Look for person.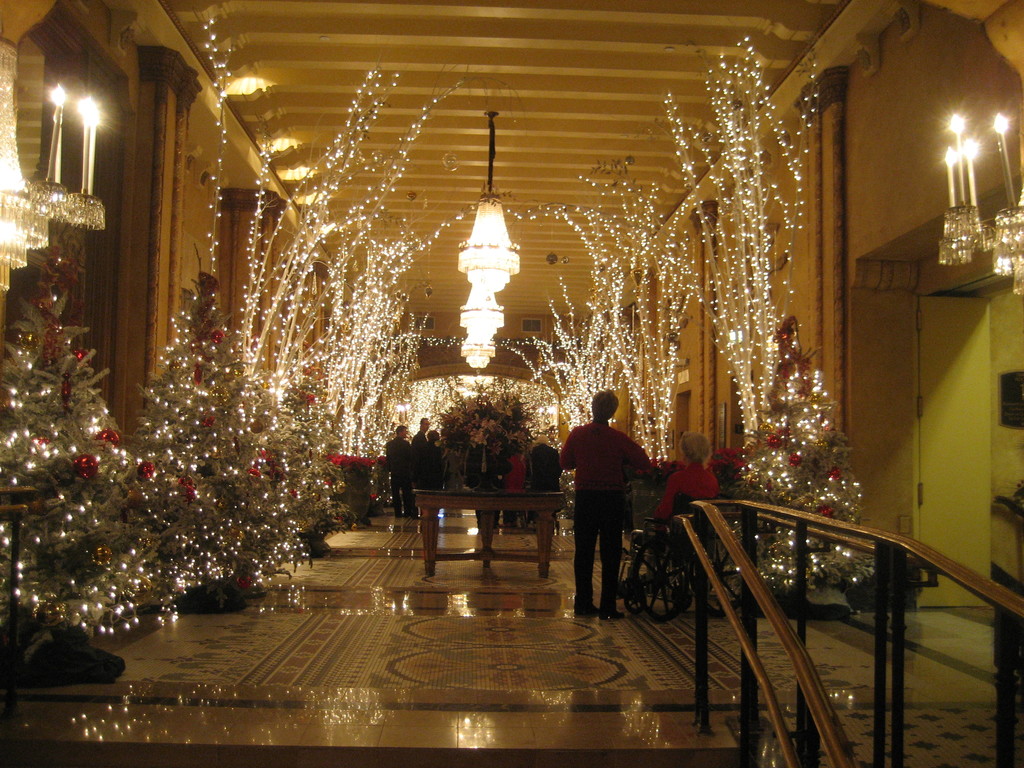
Found: locate(419, 433, 448, 494).
